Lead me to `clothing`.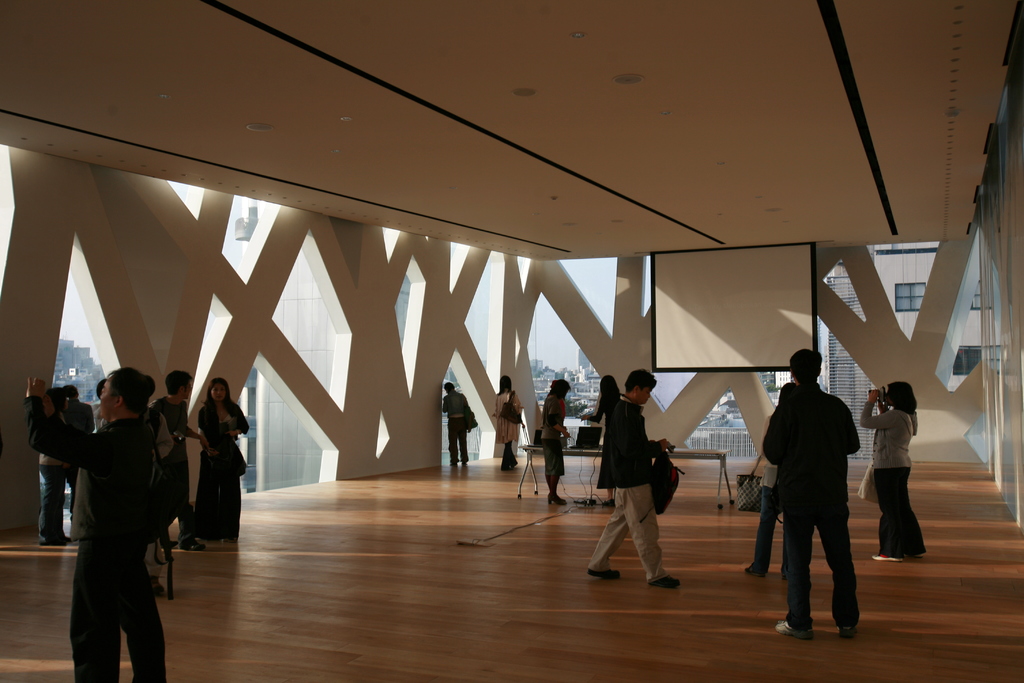
Lead to 762:383:858:625.
